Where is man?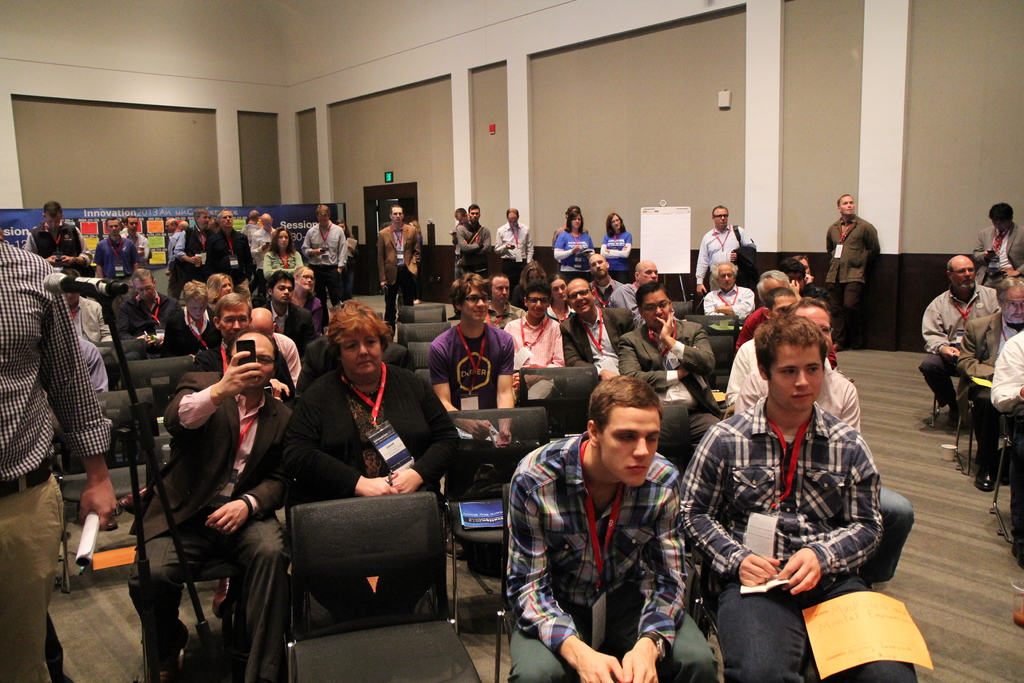
[left=248, top=214, right=275, bottom=283].
